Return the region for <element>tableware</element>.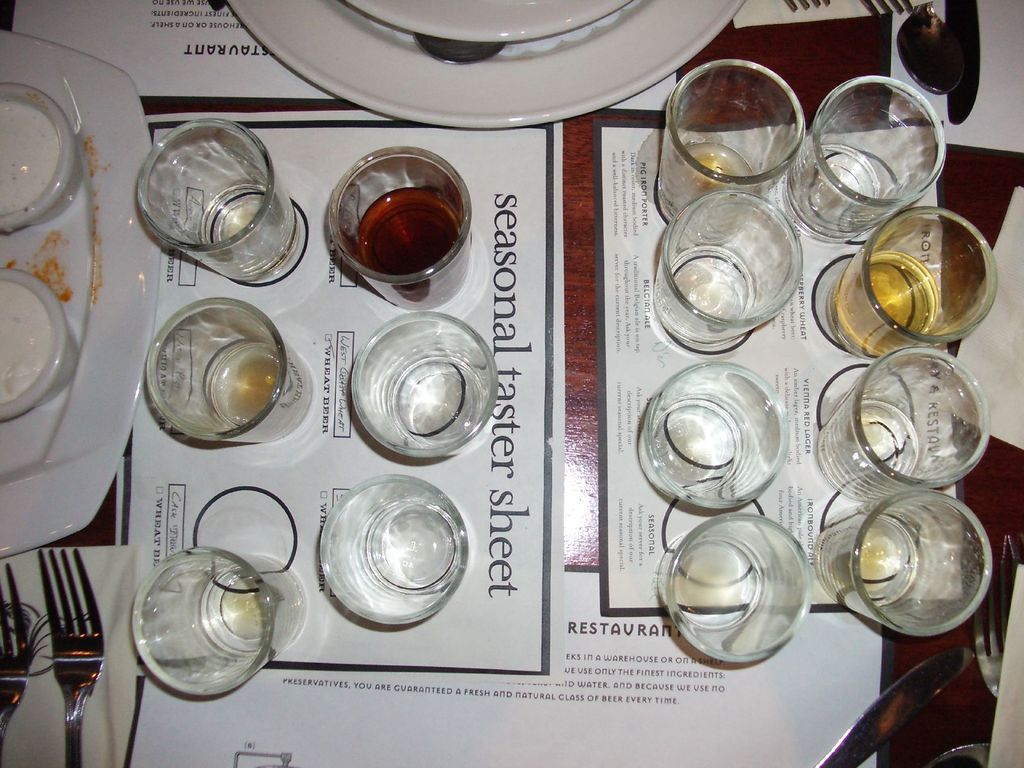
Rect(640, 362, 791, 509).
